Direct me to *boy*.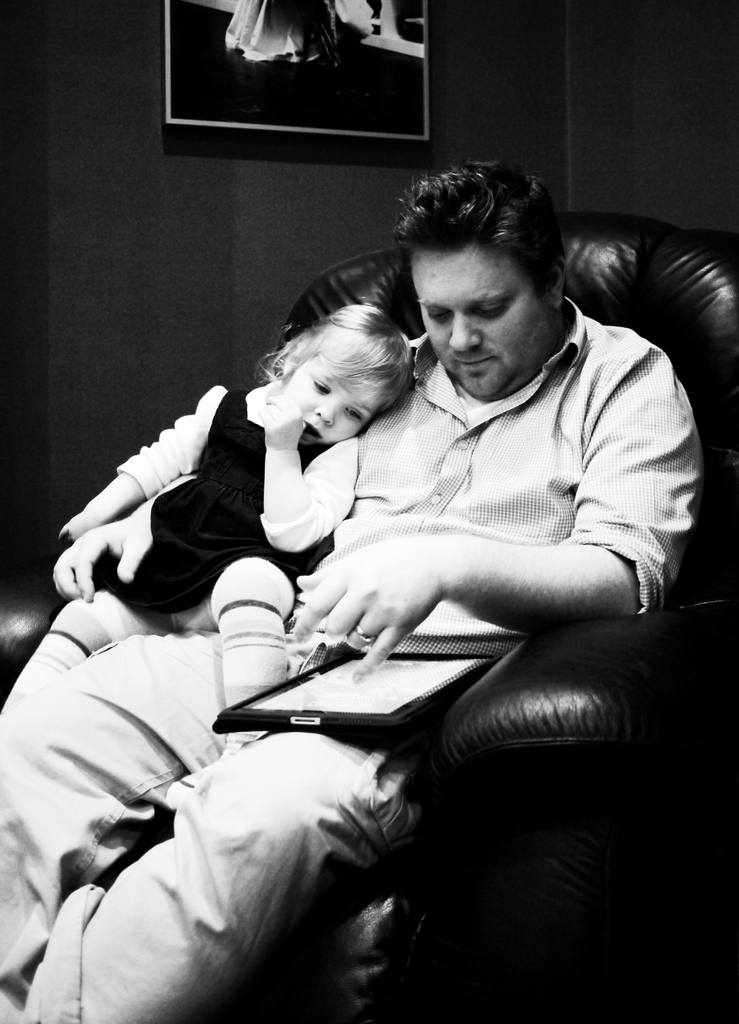
Direction: (left=56, top=294, right=456, bottom=702).
